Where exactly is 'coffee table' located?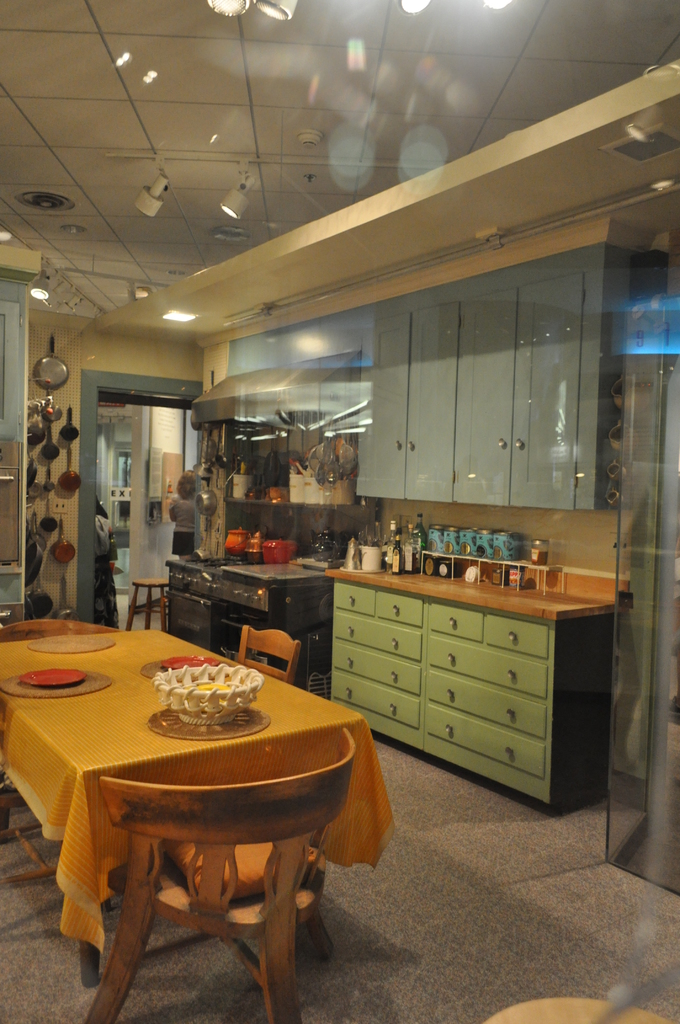
Its bounding box is BBox(38, 640, 359, 1023).
